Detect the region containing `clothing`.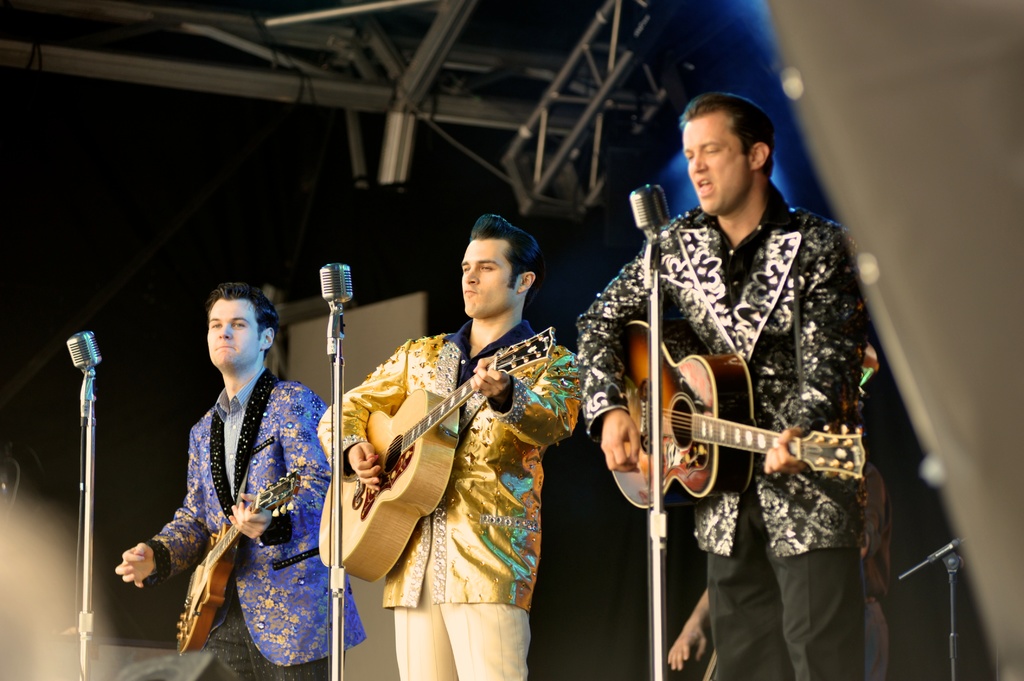
[x1=314, y1=318, x2=582, y2=680].
